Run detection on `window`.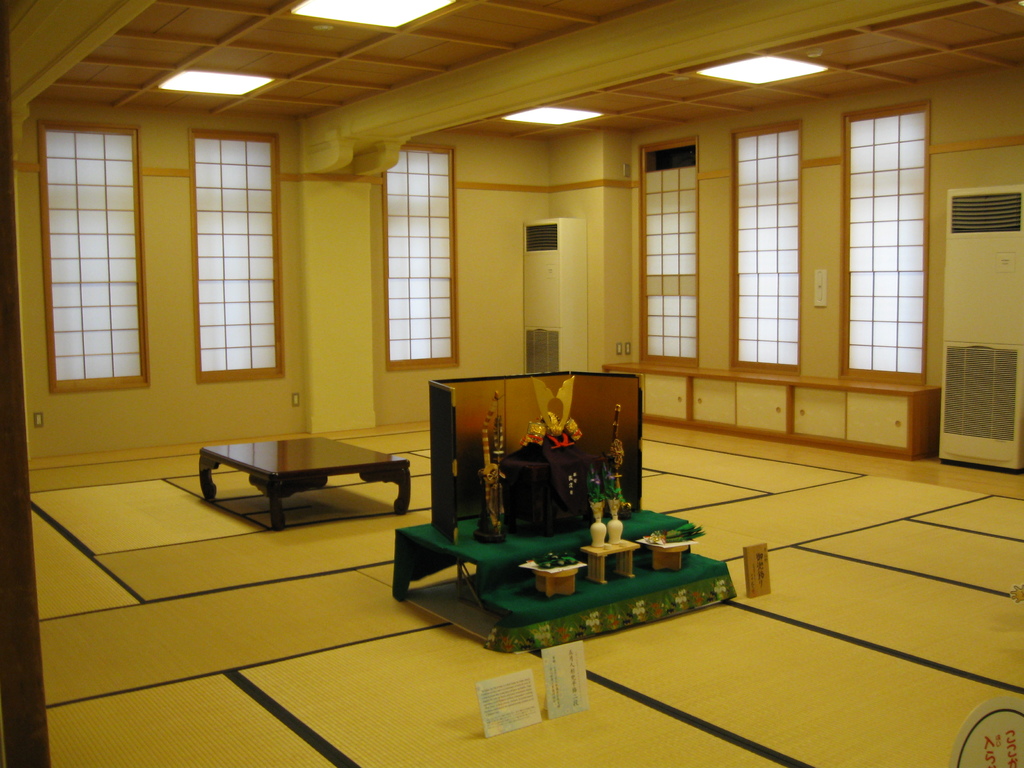
Result: [36, 126, 150, 392].
